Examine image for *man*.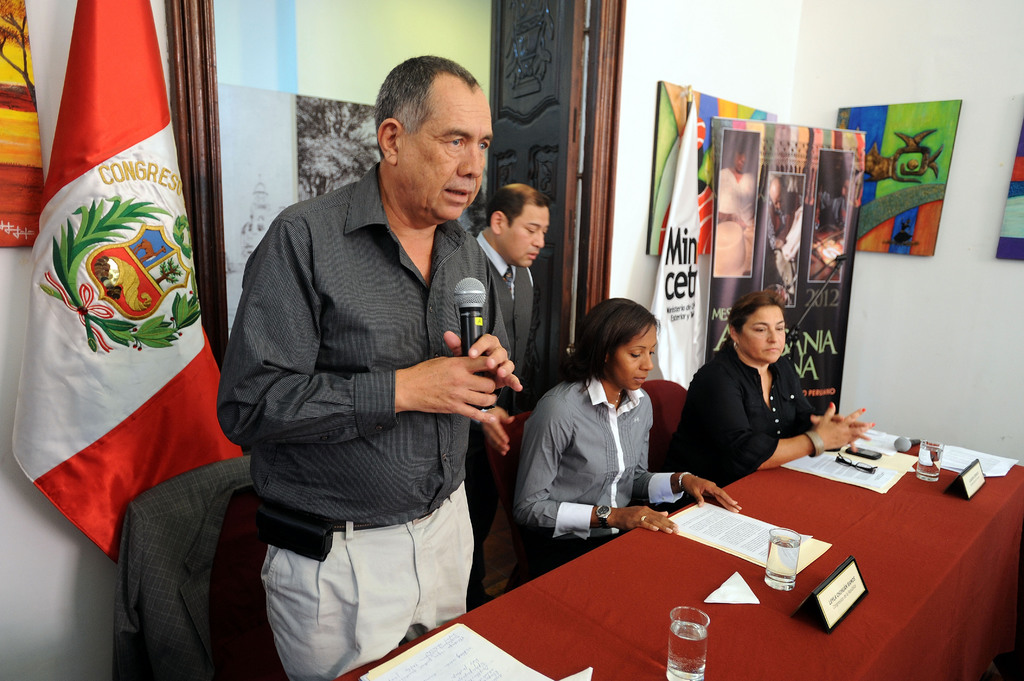
Examination result: bbox=(212, 61, 550, 661).
